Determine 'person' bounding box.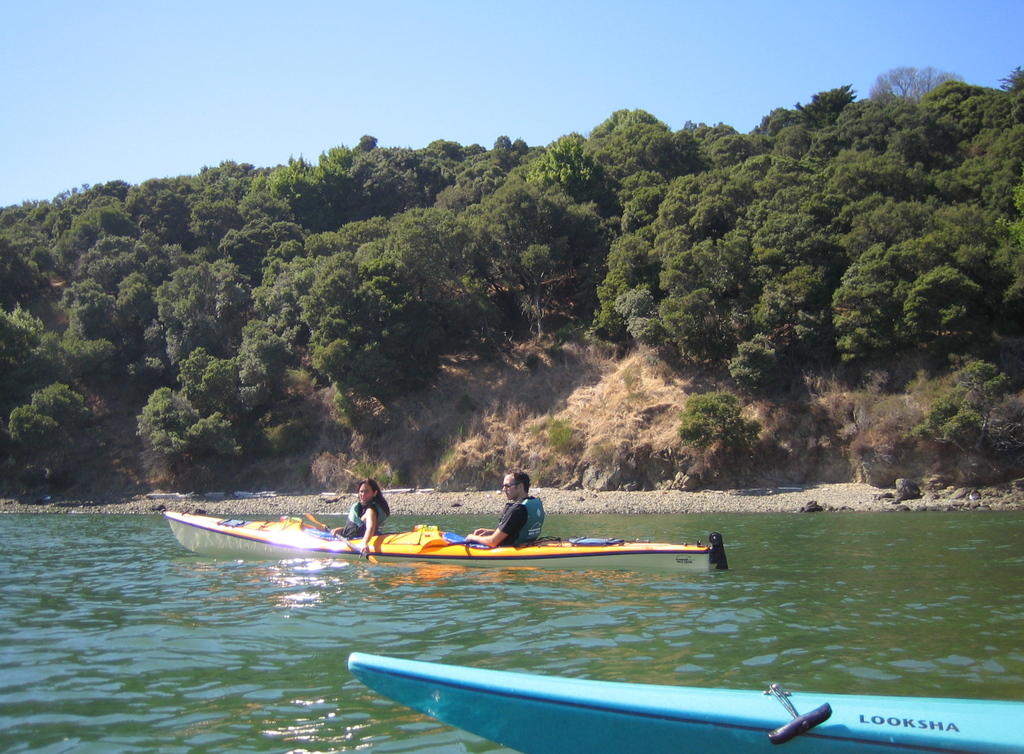
Determined: region(322, 474, 390, 557).
